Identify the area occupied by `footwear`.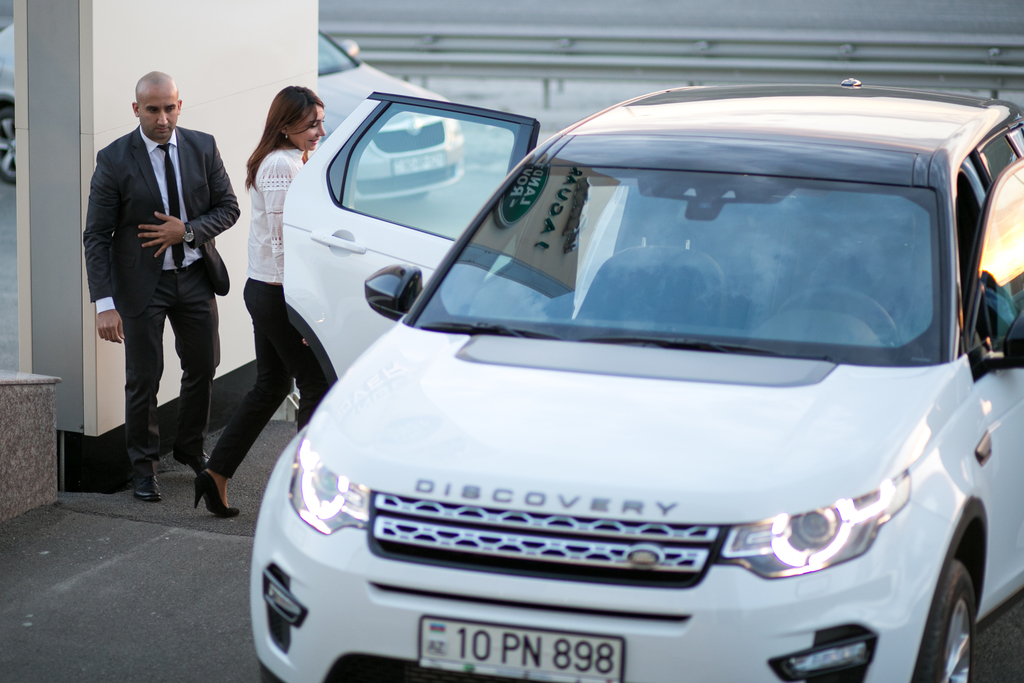
Area: 173:445:211:470.
